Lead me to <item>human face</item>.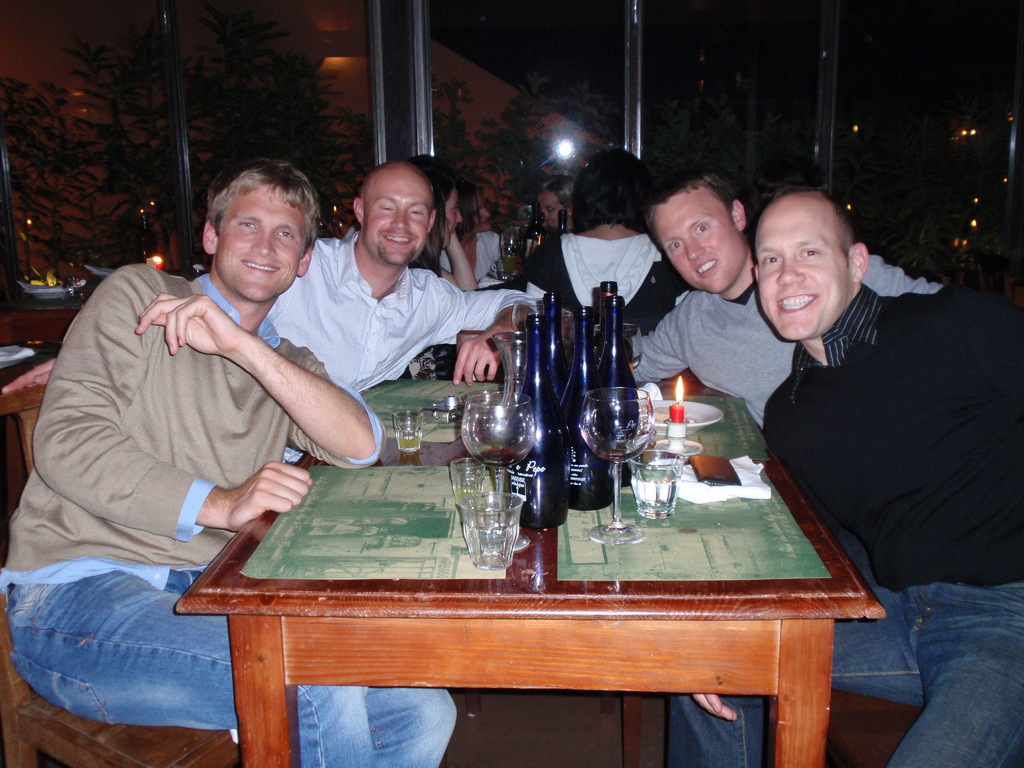
Lead to [472, 193, 489, 233].
